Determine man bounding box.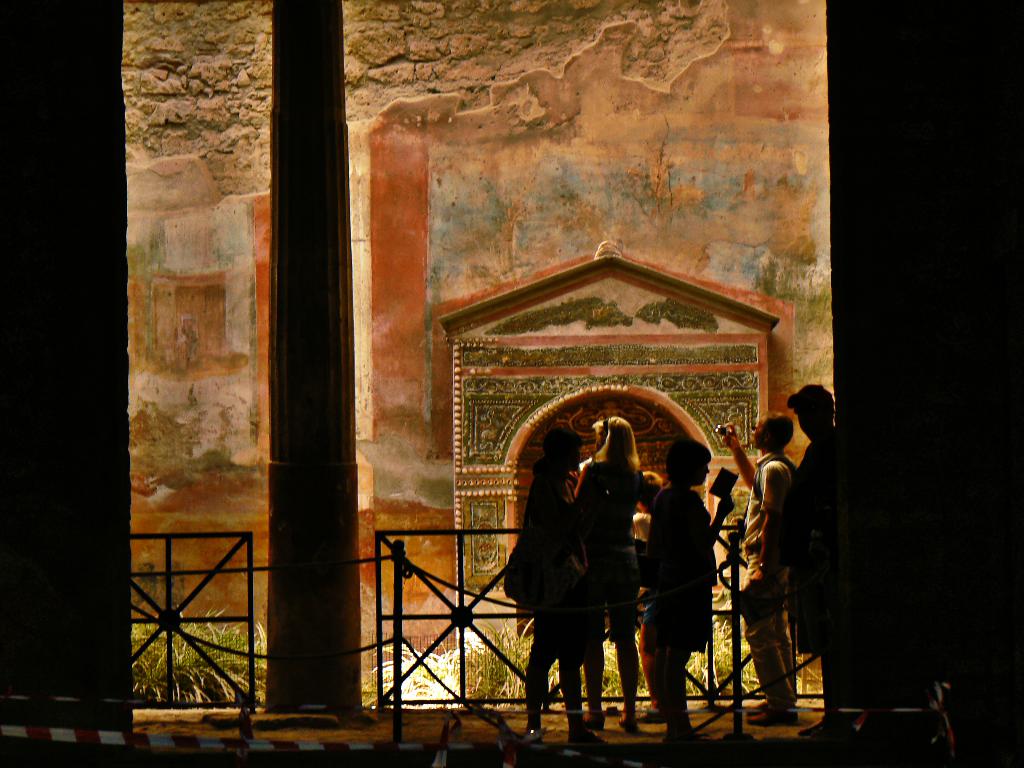
Determined: rect(637, 451, 726, 716).
